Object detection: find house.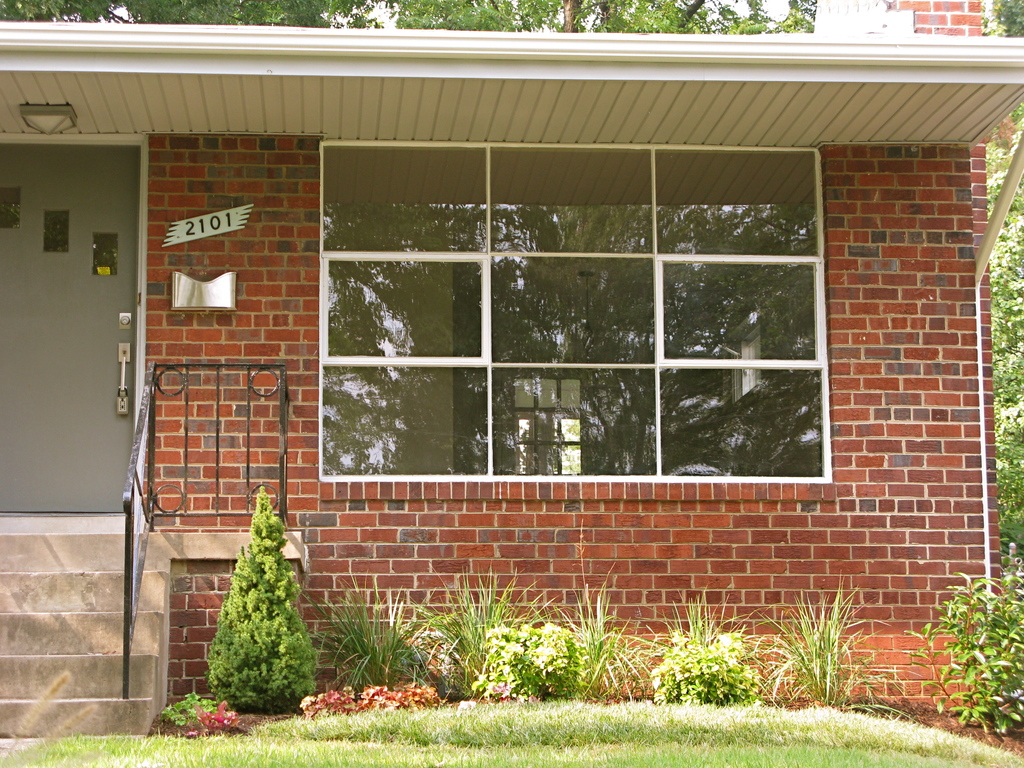
locate(0, 0, 1023, 734).
